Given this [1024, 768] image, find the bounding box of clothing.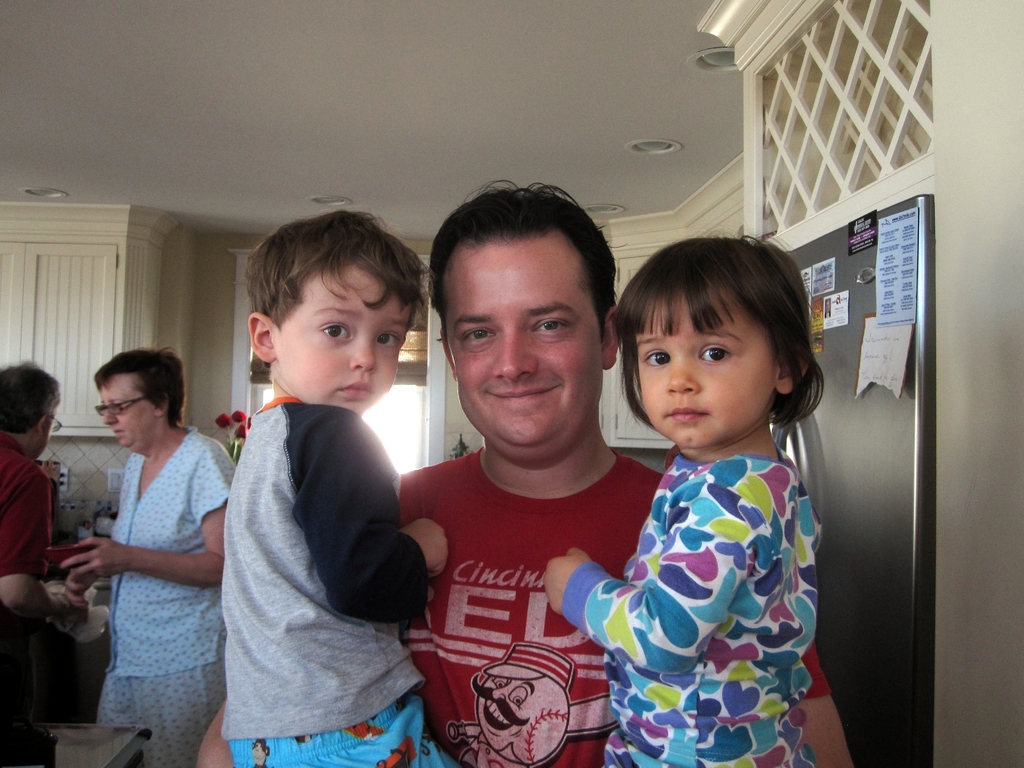
<box>106,429,237,678</box>.
